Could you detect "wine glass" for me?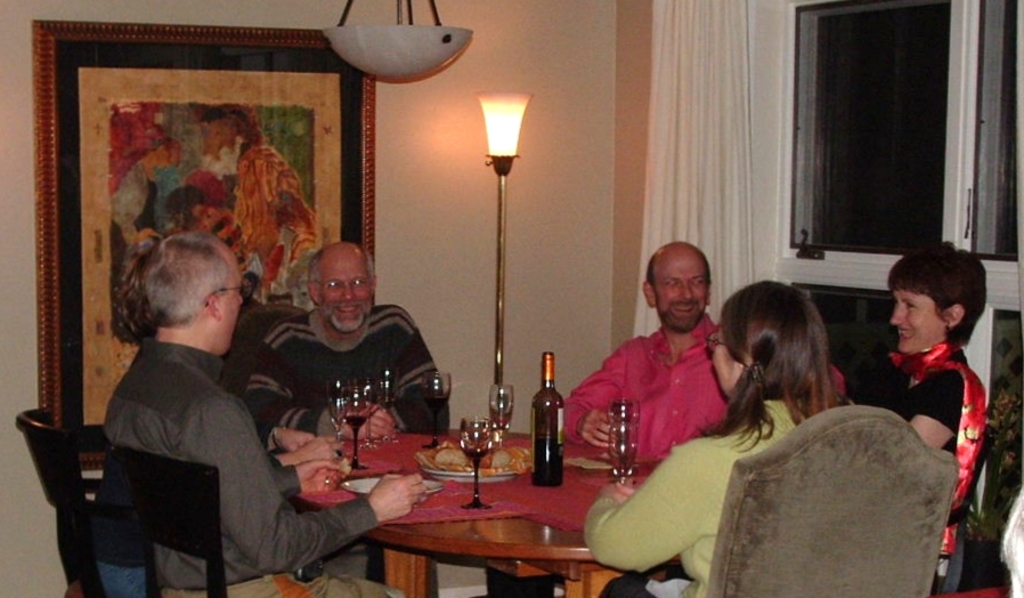
Detection result: {"x1": 483, "y1": 382, "x2": 513, "y2": 441}.
